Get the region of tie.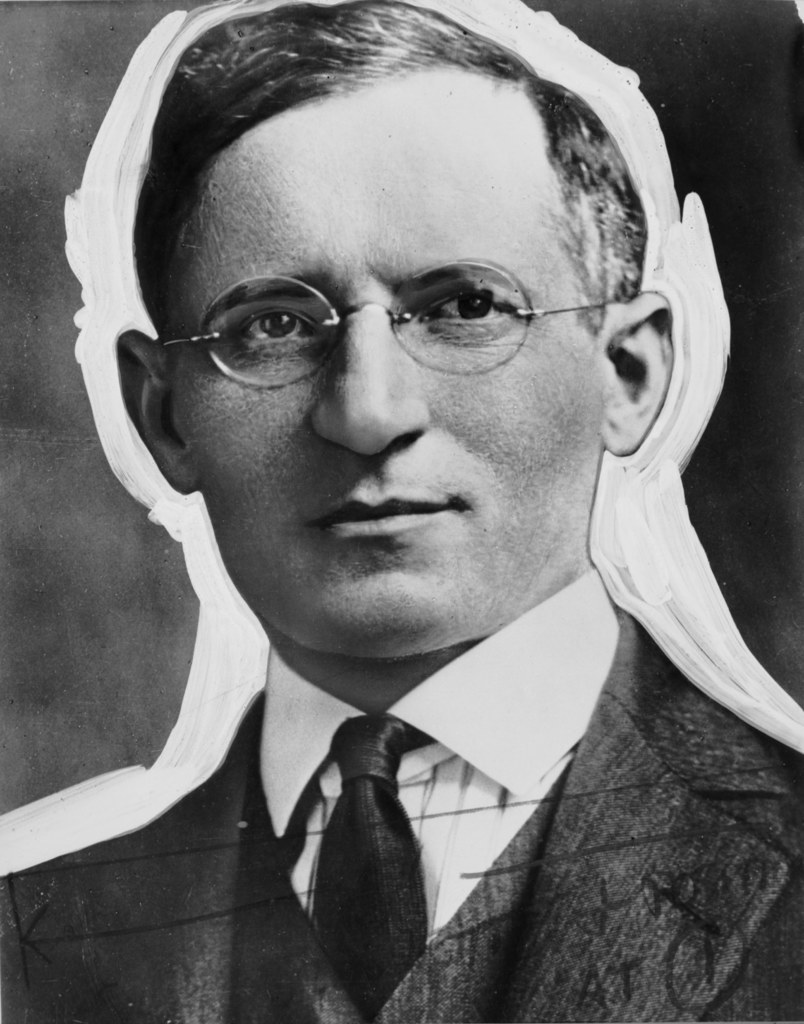
x1=318 y1=717 x2=429 y2=1023.
